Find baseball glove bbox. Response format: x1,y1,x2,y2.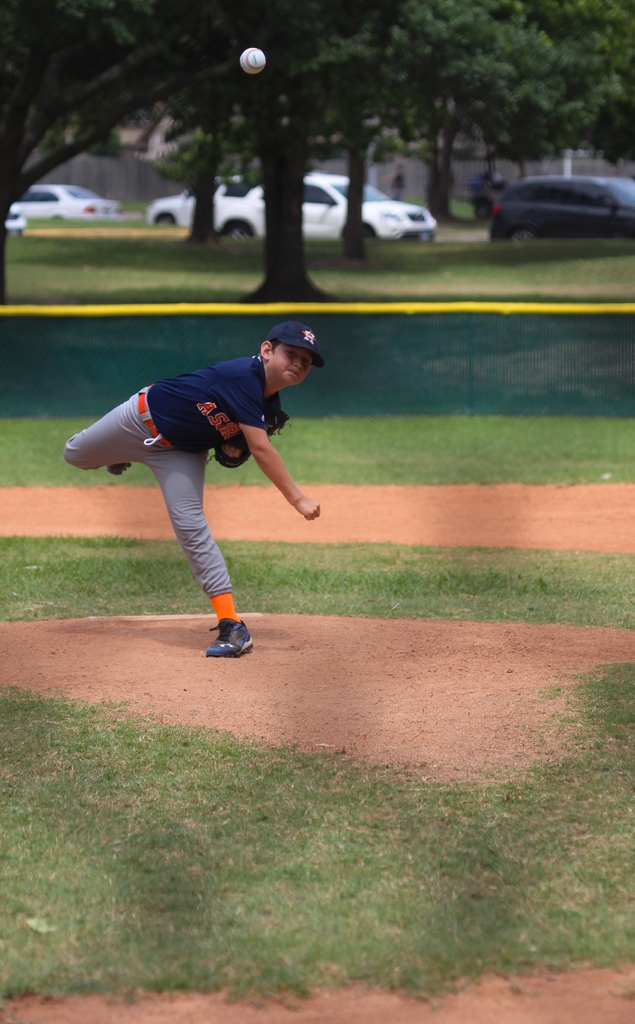
267,393,289,436.
